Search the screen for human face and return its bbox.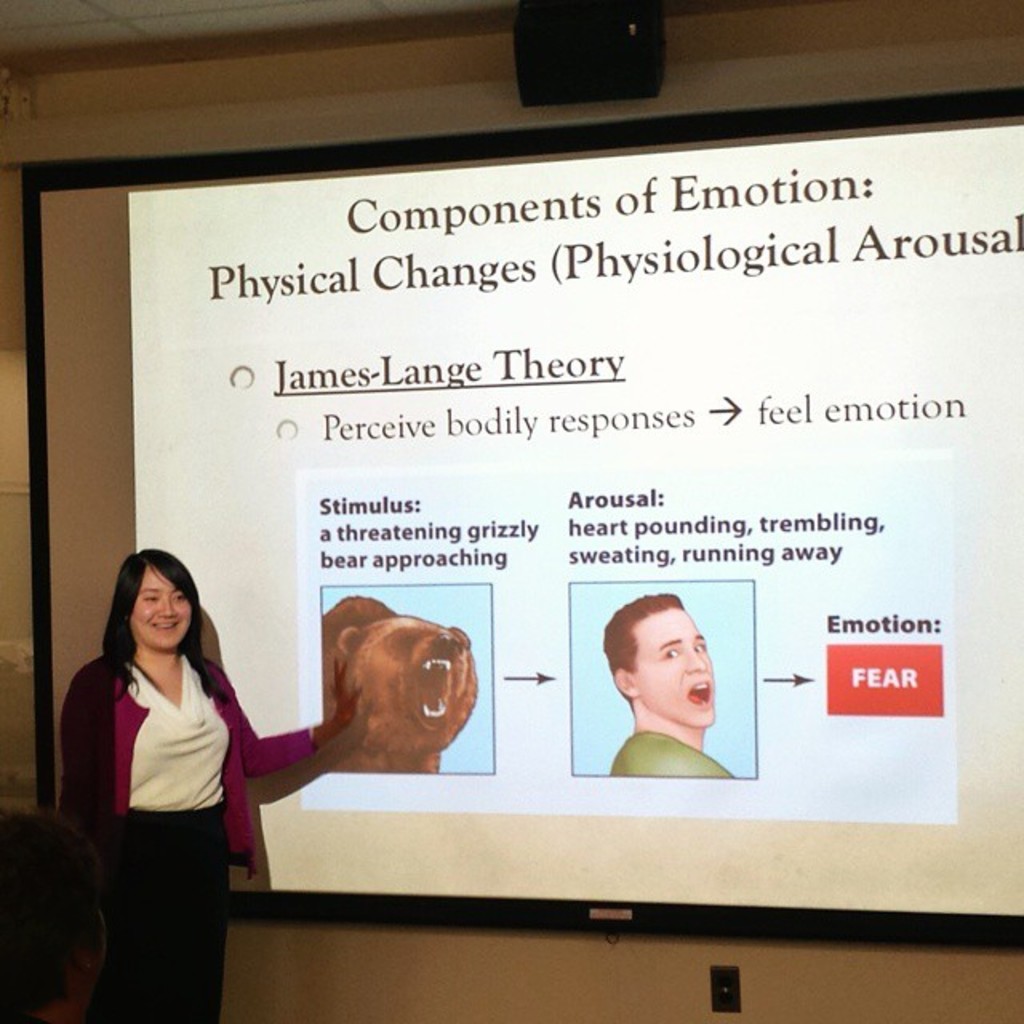
Found: pyautogui.locateOnScreen(130, 566, 192, 658).
